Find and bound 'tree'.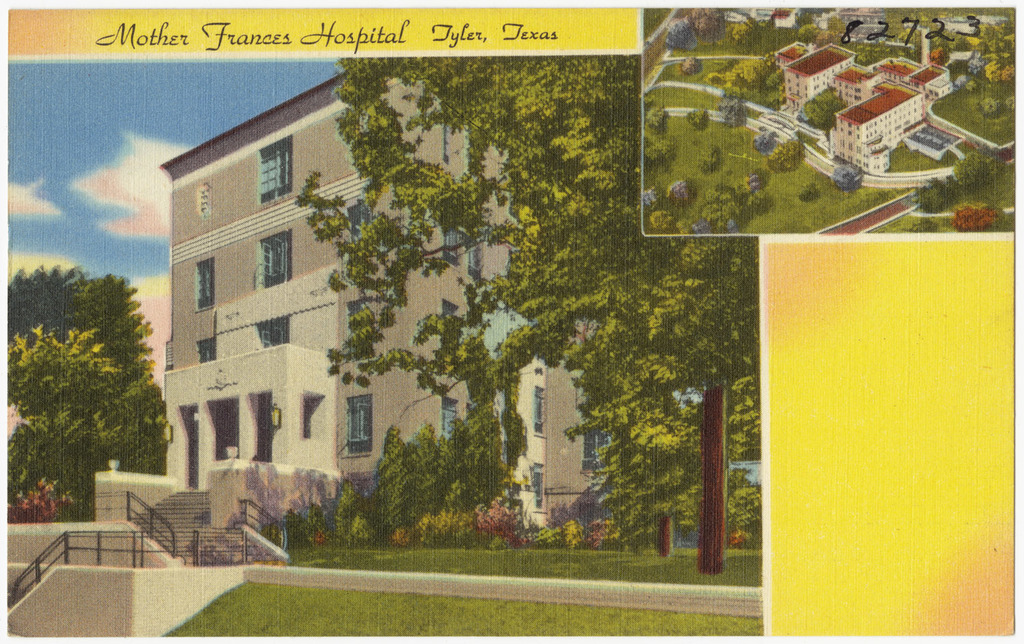
Bound: select_region(61, 272, 165, 420).
